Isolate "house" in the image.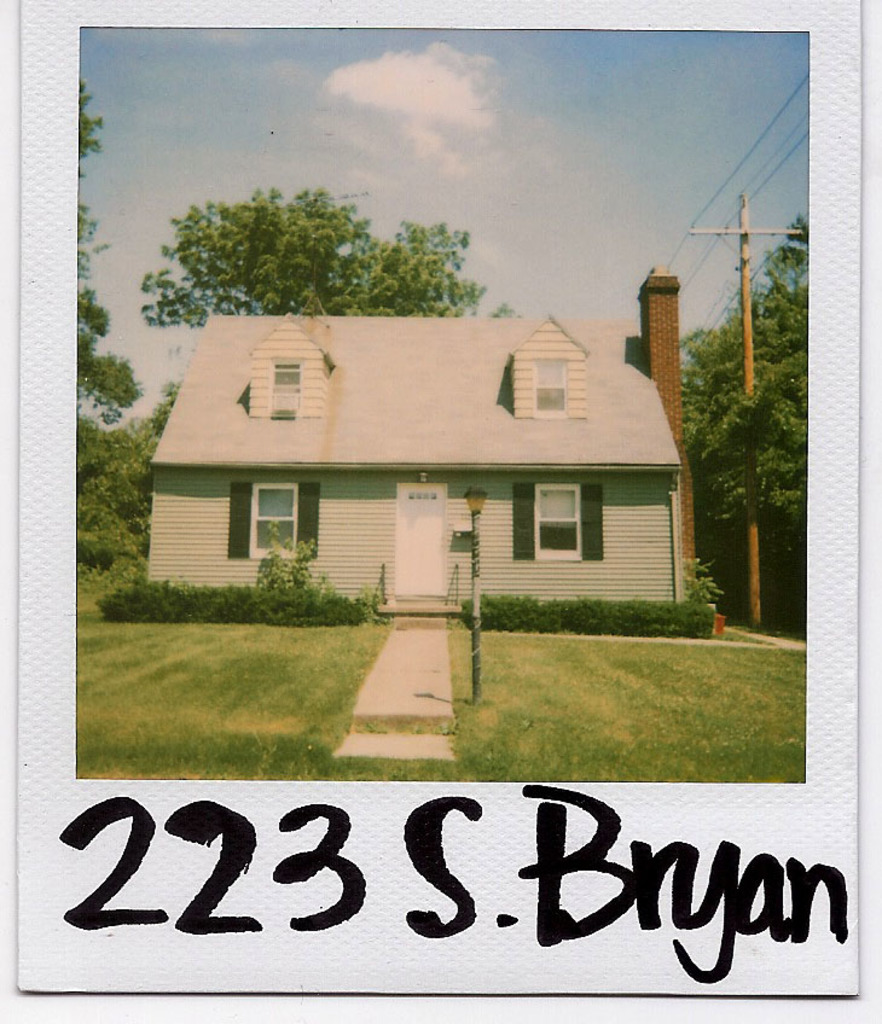
Isolated region: <box>149,256,700,605</box>.
